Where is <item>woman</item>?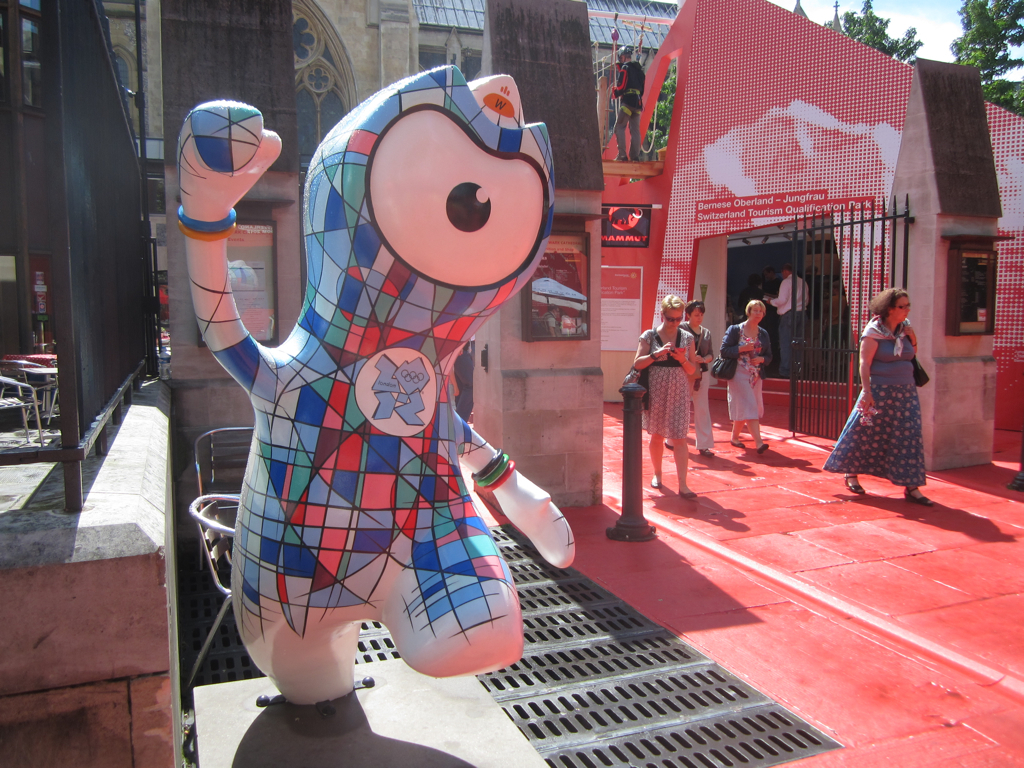
bbox=(722, 298, 772, 455).
